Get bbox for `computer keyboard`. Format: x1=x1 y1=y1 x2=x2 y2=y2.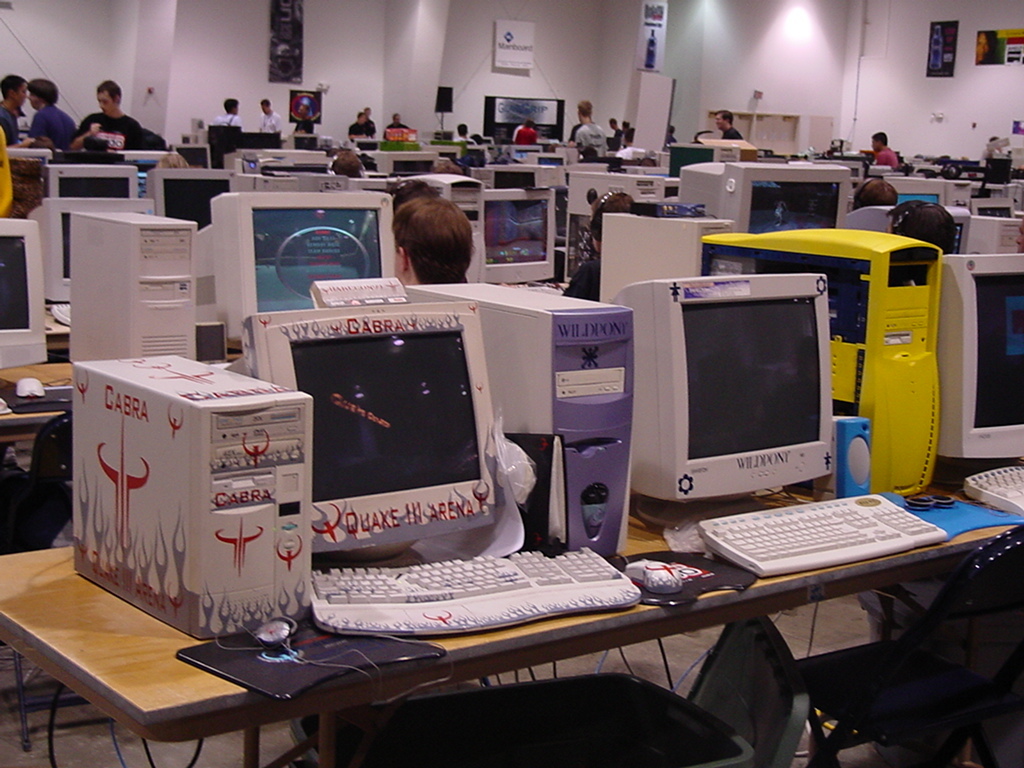
x1=961 y1=464 x2=1023 y2=515.
